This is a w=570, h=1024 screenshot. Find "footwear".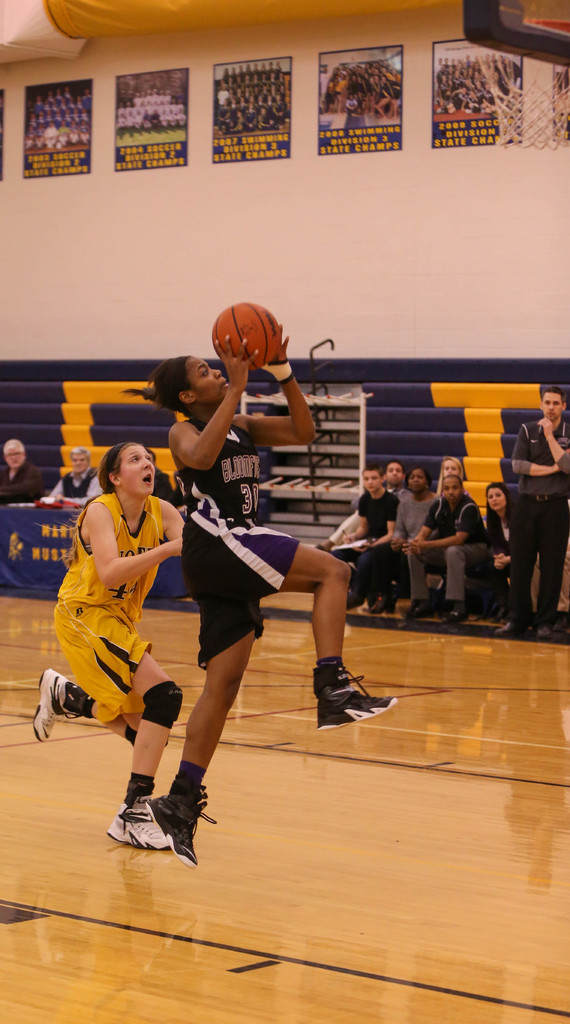
Bounding box: x1=443, y1=608, x2=467, y2=626.
